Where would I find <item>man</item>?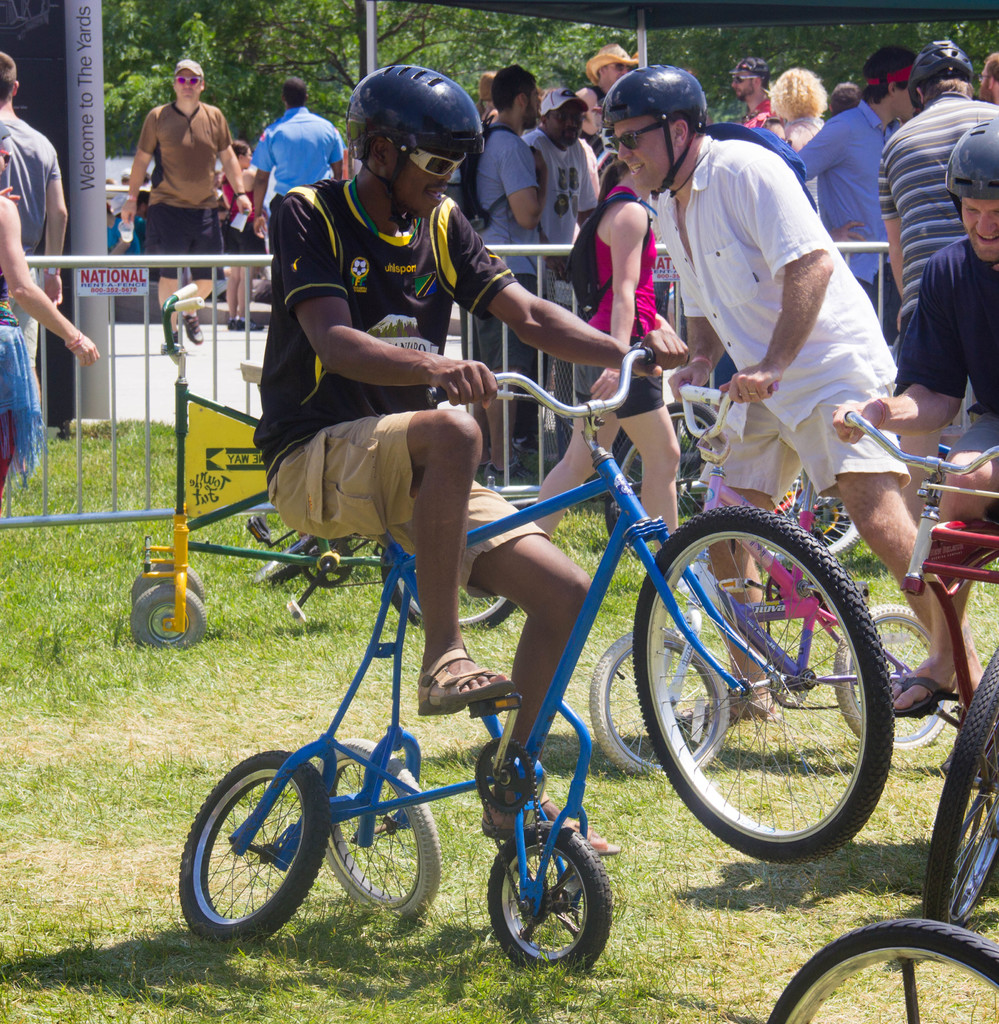
At [x1=605, y1=65, x2=984, y2=731].
